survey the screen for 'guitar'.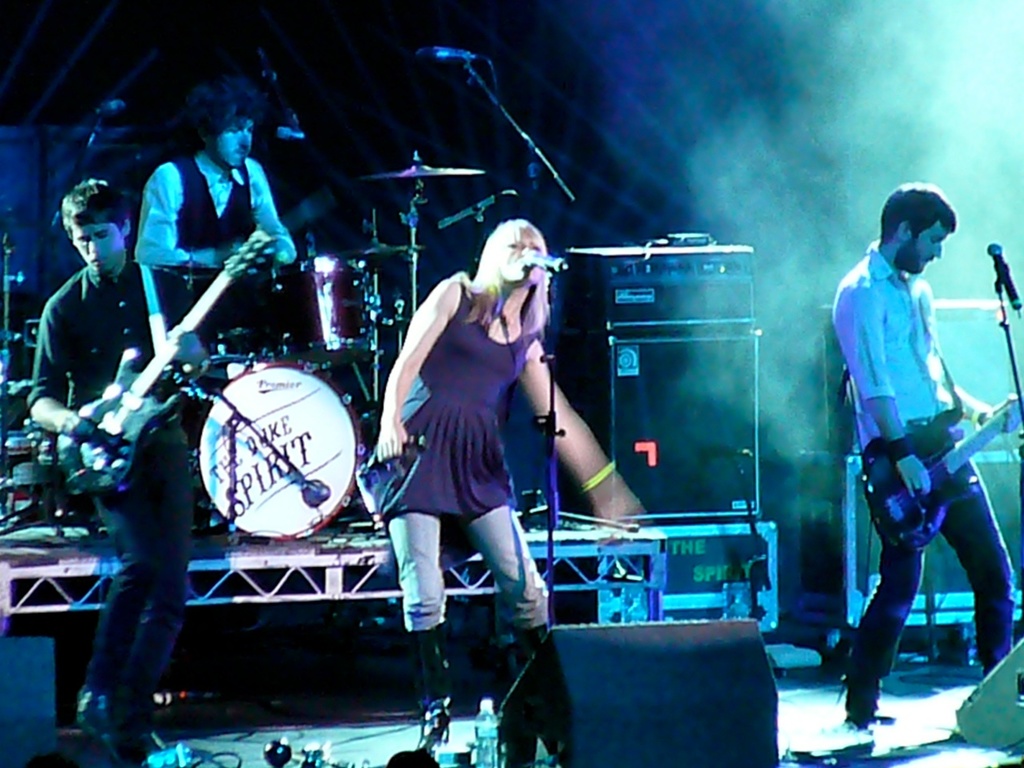
Survey found: [left=838, top=390, right=1023, bottom=574].
